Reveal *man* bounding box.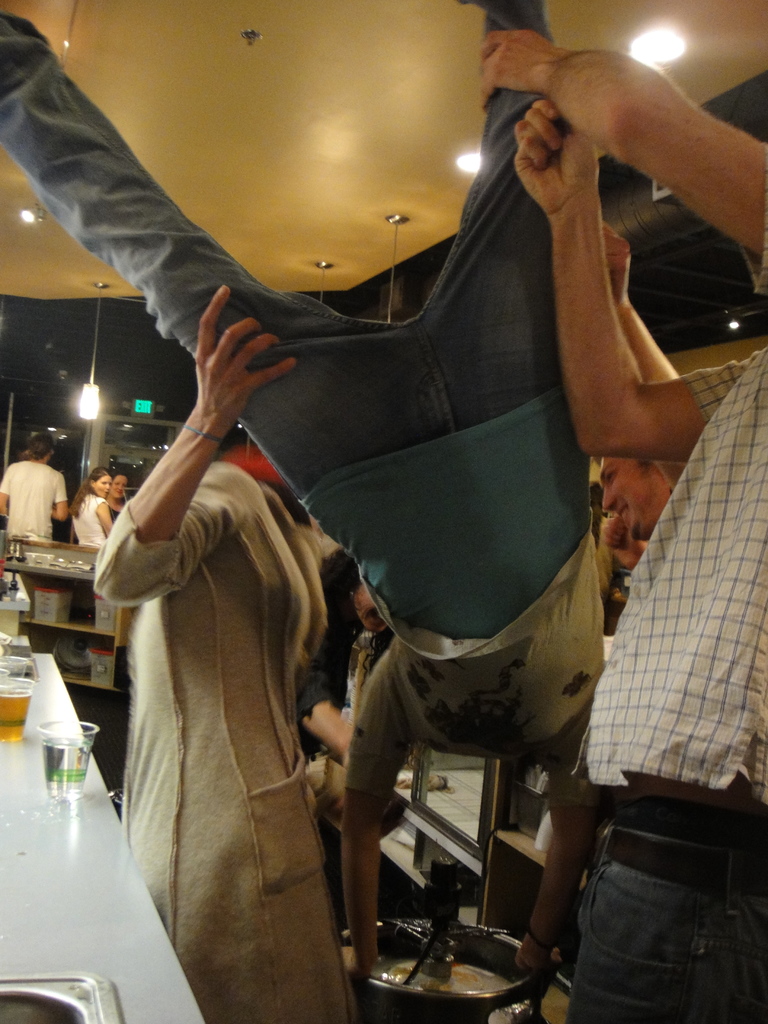
Revealed: 93, 36, 689, 966.
